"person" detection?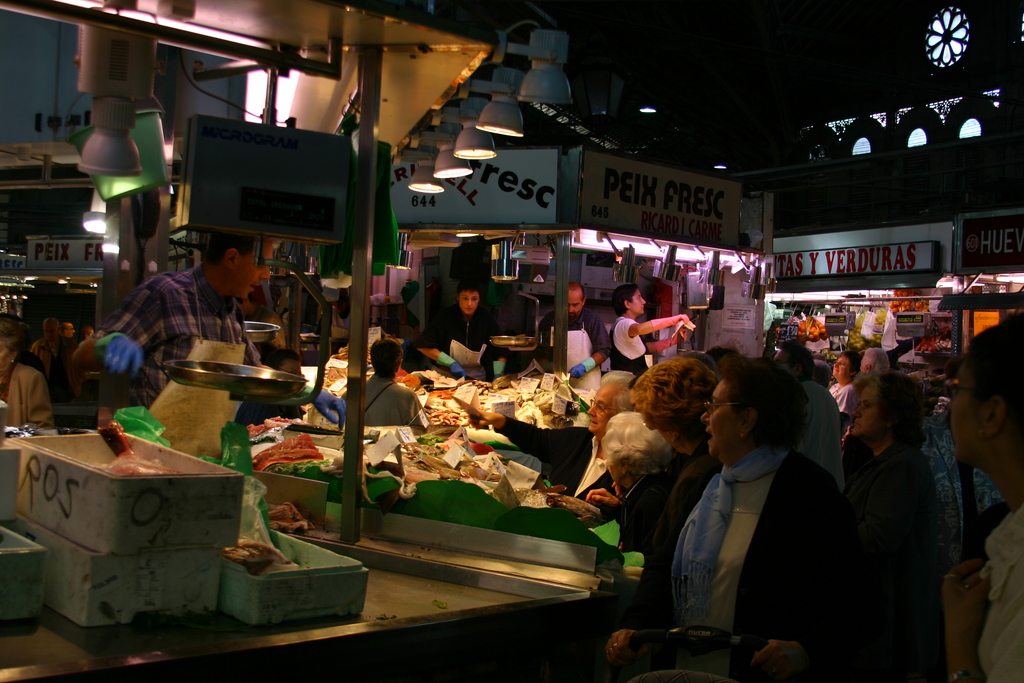
{"left": 774, "top": 336, "right": 847, "bottom": 483}
